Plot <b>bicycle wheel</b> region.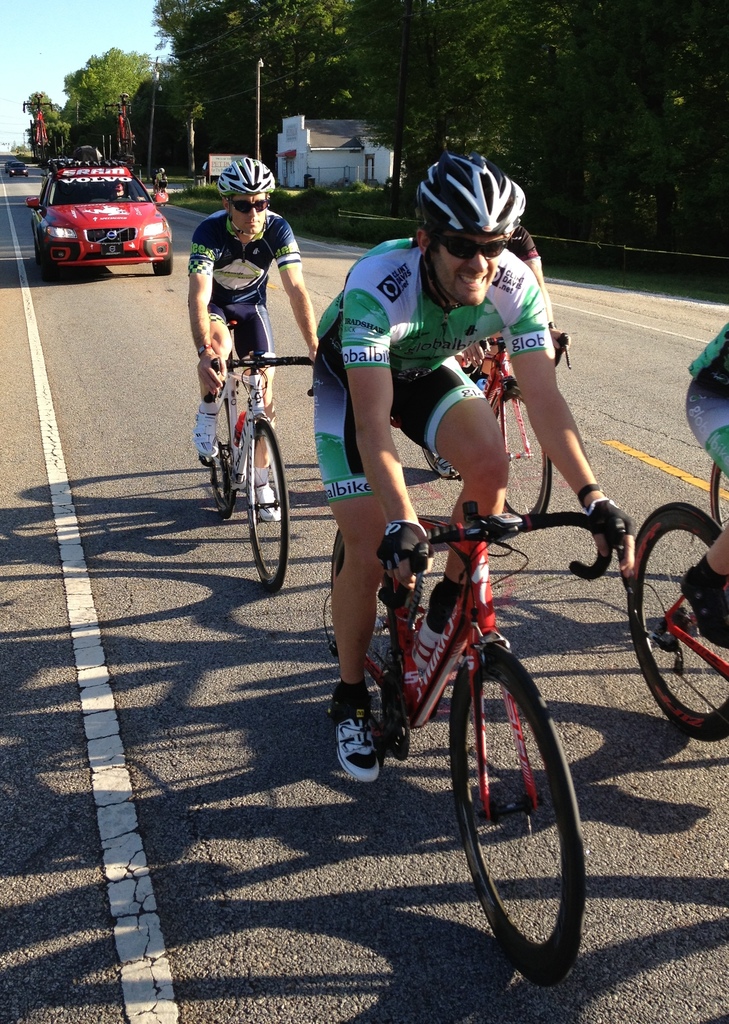
Plotted at 706,459,728,529.
